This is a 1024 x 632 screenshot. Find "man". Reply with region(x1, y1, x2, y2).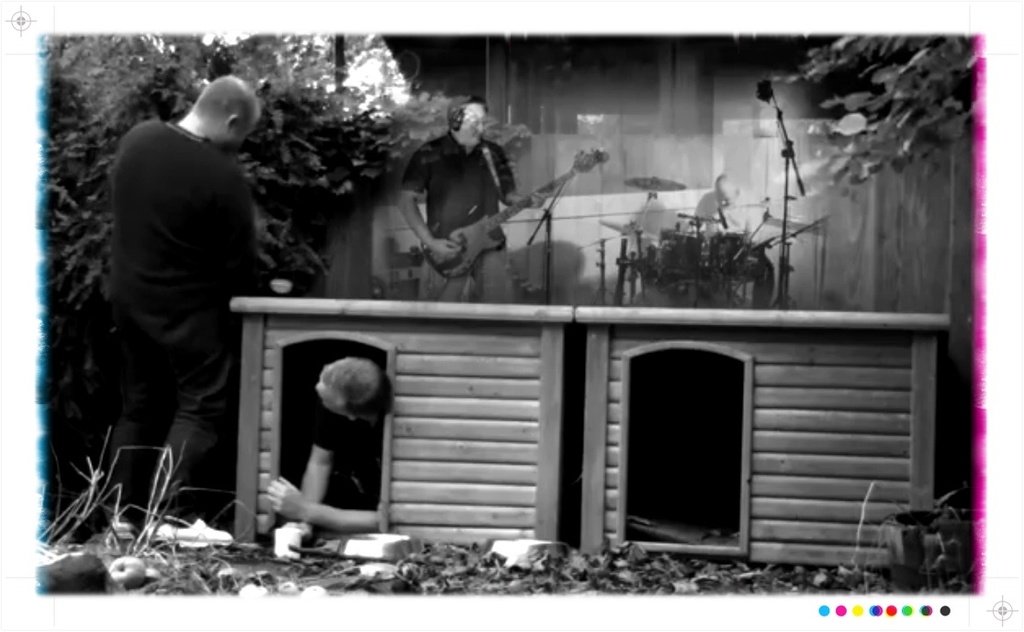
region(405, 75, 527, 305).
